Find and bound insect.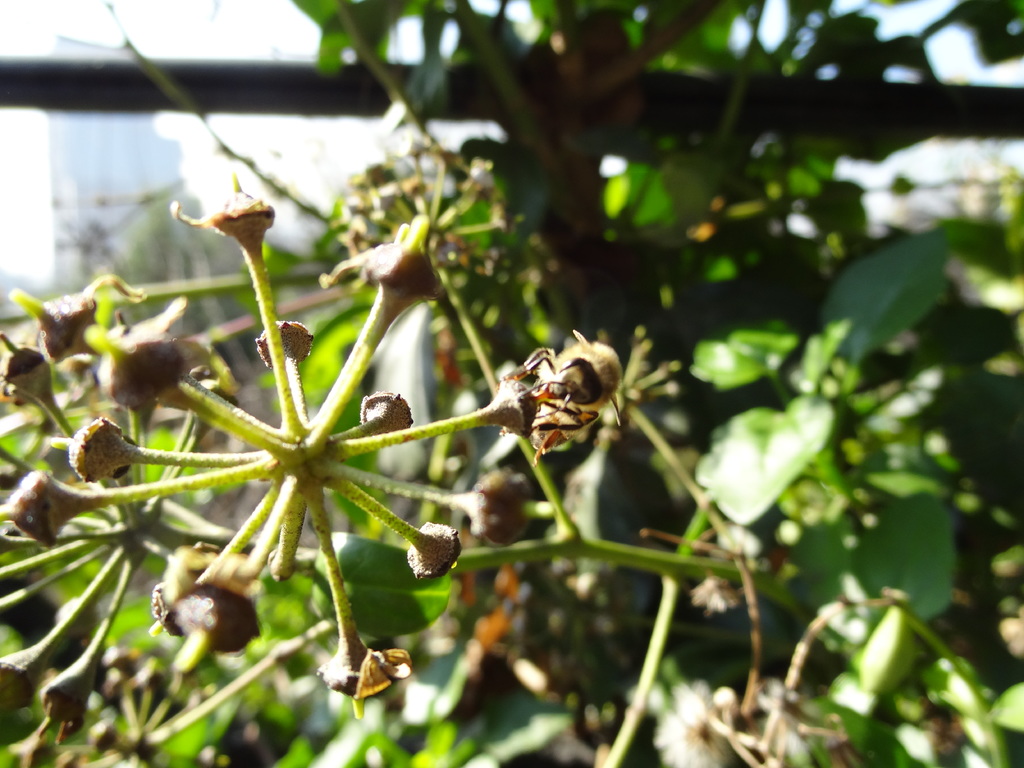
Bound: 495, 339, 621, 465.
